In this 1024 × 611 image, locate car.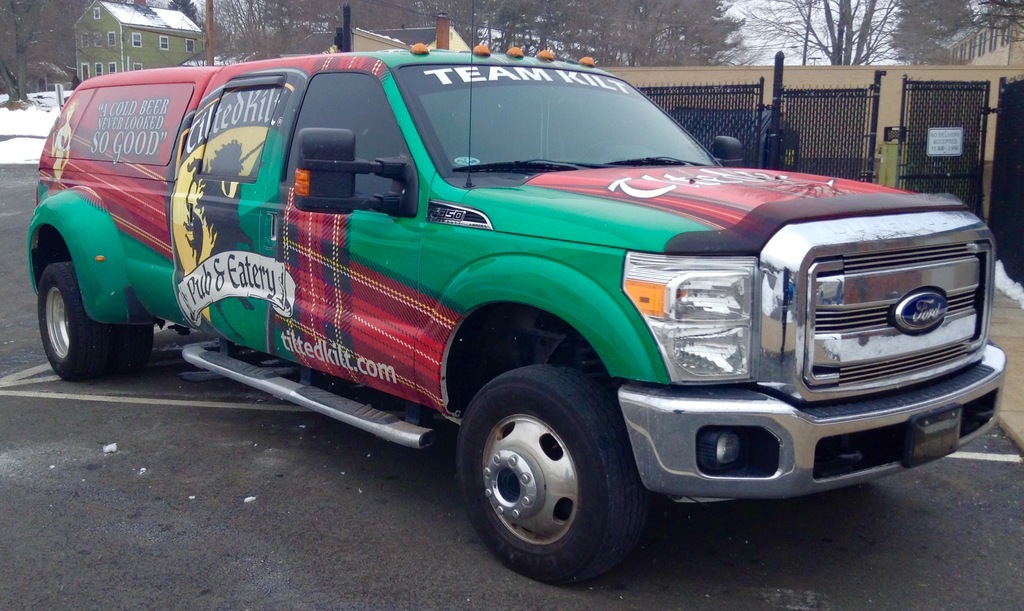
Bounding box: <region>20, 45, 1003, 580</region>.
